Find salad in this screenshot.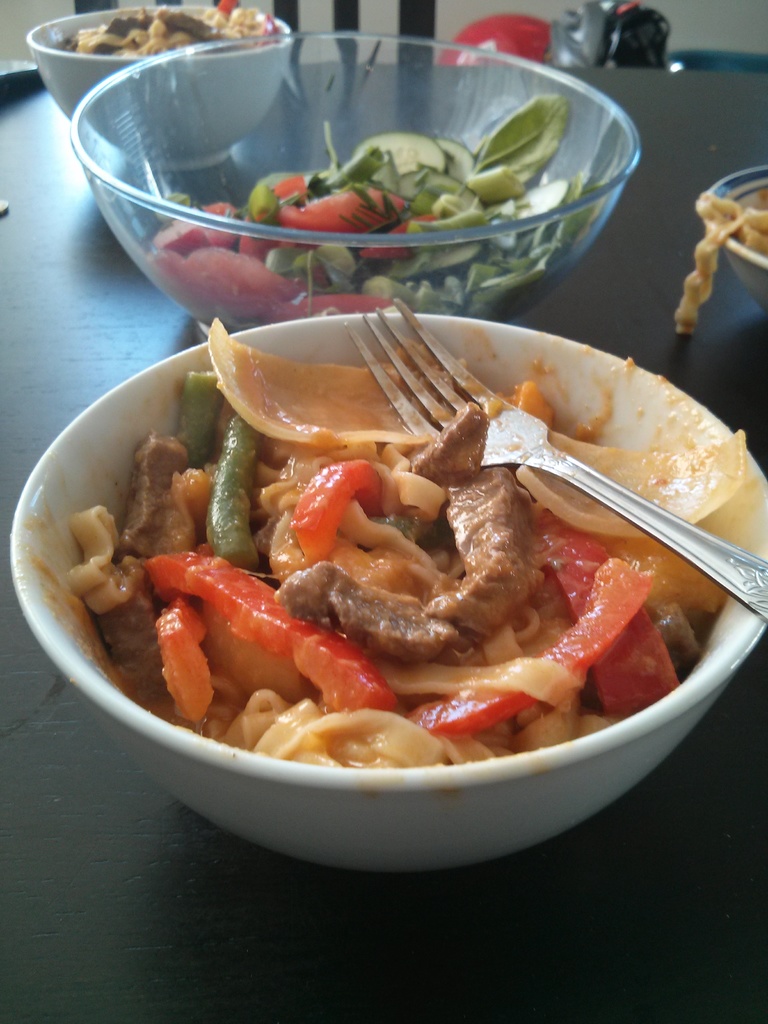
The bounding box for salad is region(67, 351, 706, 772).
